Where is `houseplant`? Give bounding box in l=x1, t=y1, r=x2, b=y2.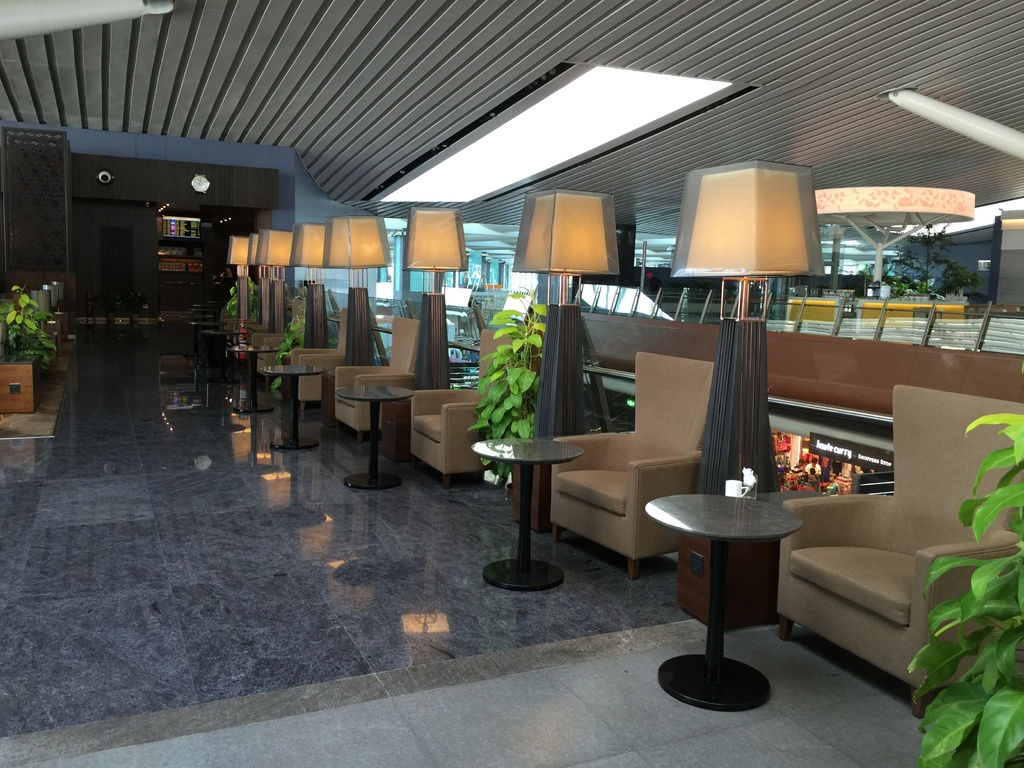
l=467, t=292, r=545, b=492.
